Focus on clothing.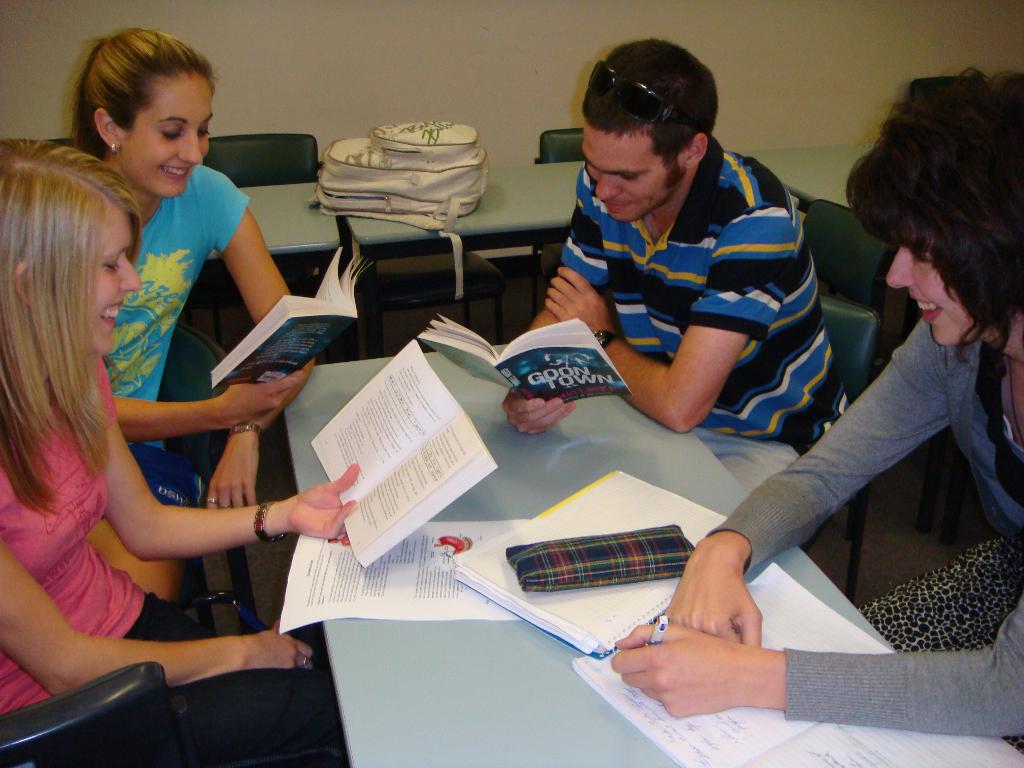
Focused at (left=0, top=369, right=353, bottom=767).
